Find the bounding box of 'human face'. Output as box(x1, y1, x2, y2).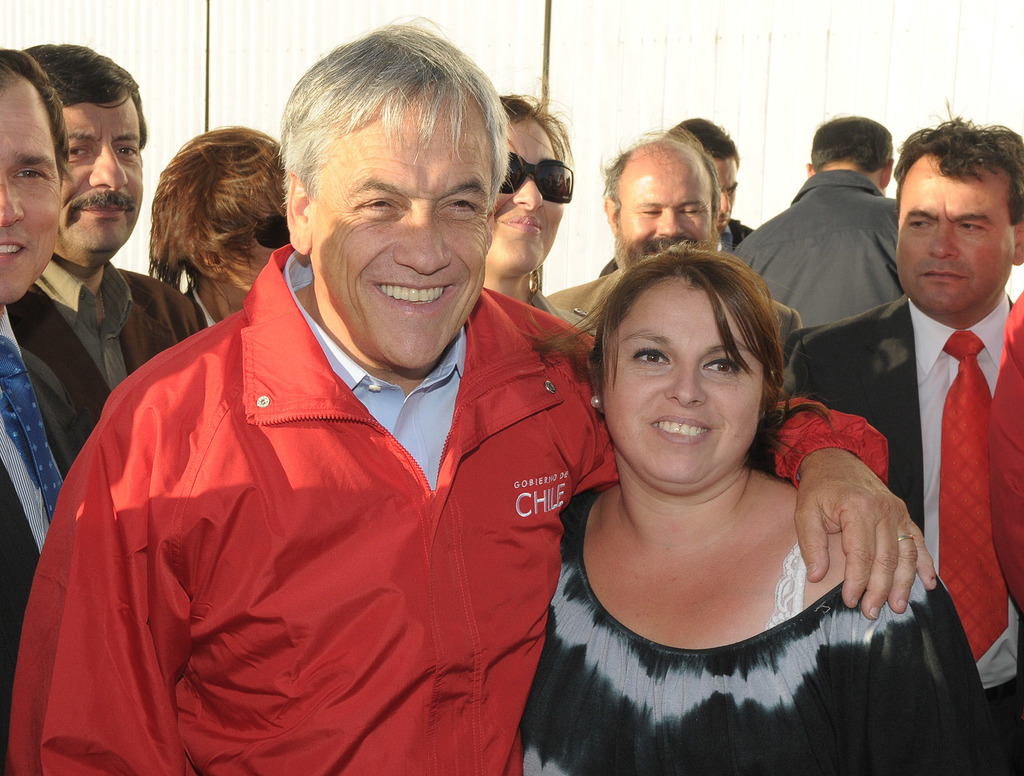
box(314, 83, 490, 372).
